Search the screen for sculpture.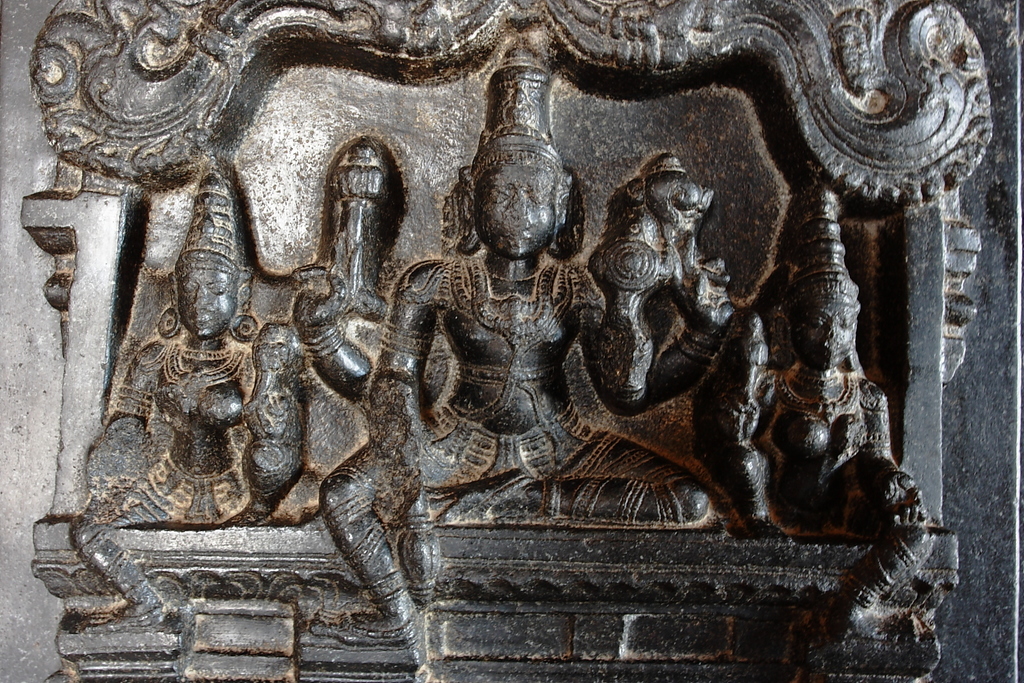
Found at [317,37,724,679].
